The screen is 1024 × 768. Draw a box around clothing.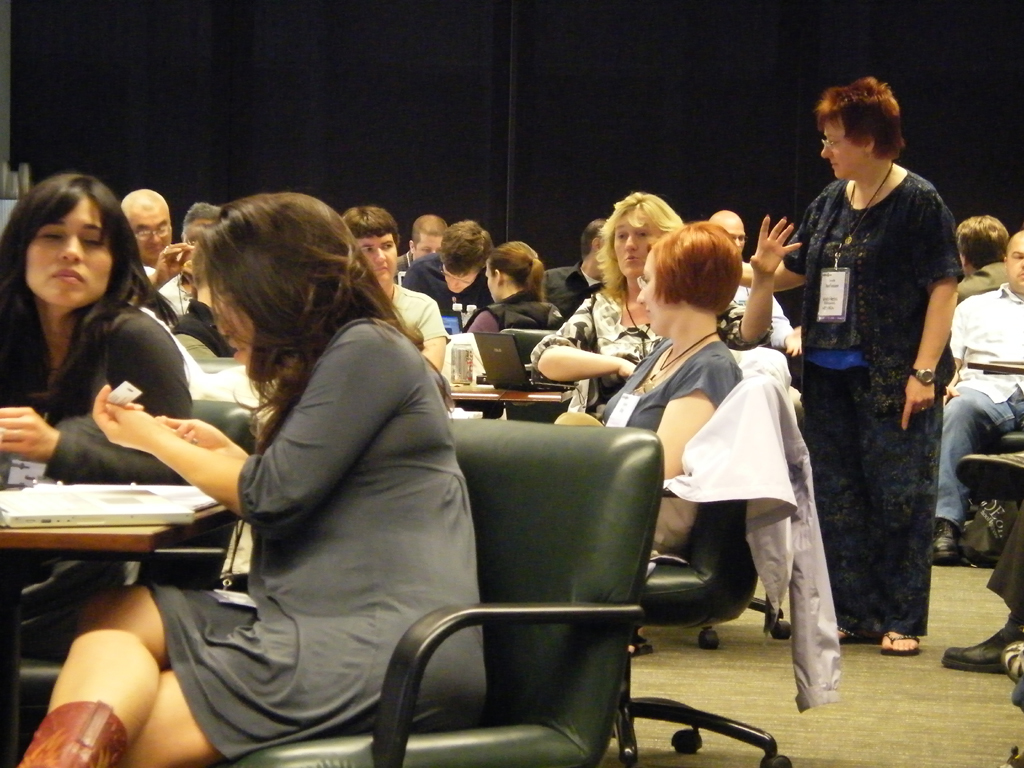
458/284/571/387.
